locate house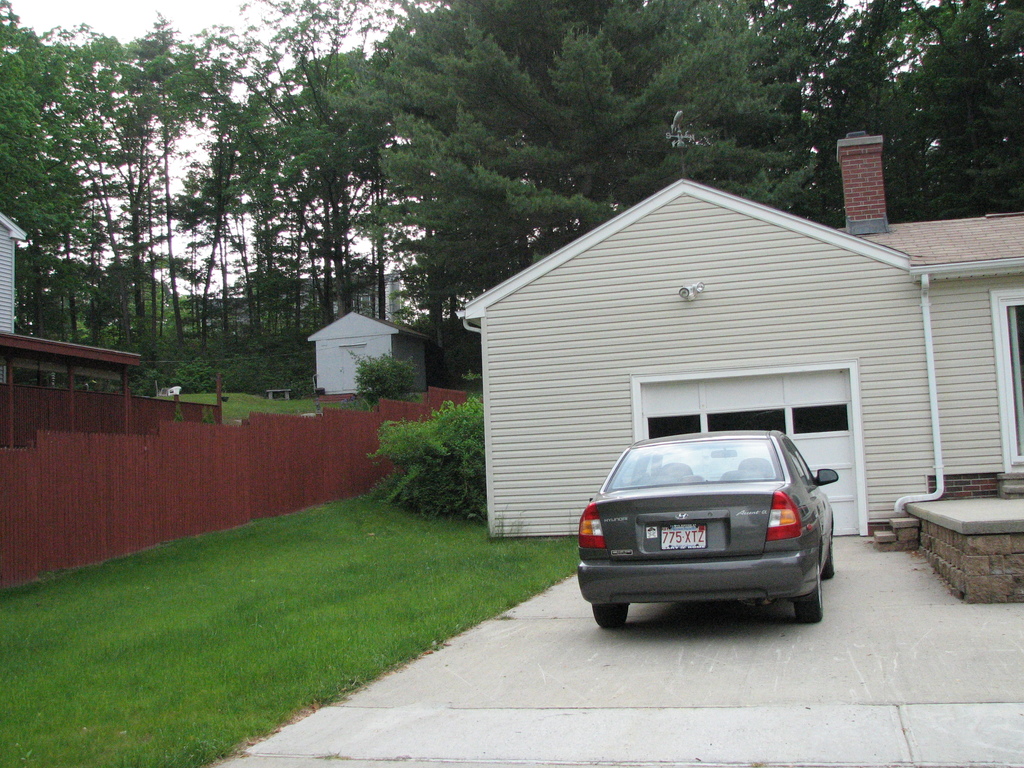
0:208:33:337
